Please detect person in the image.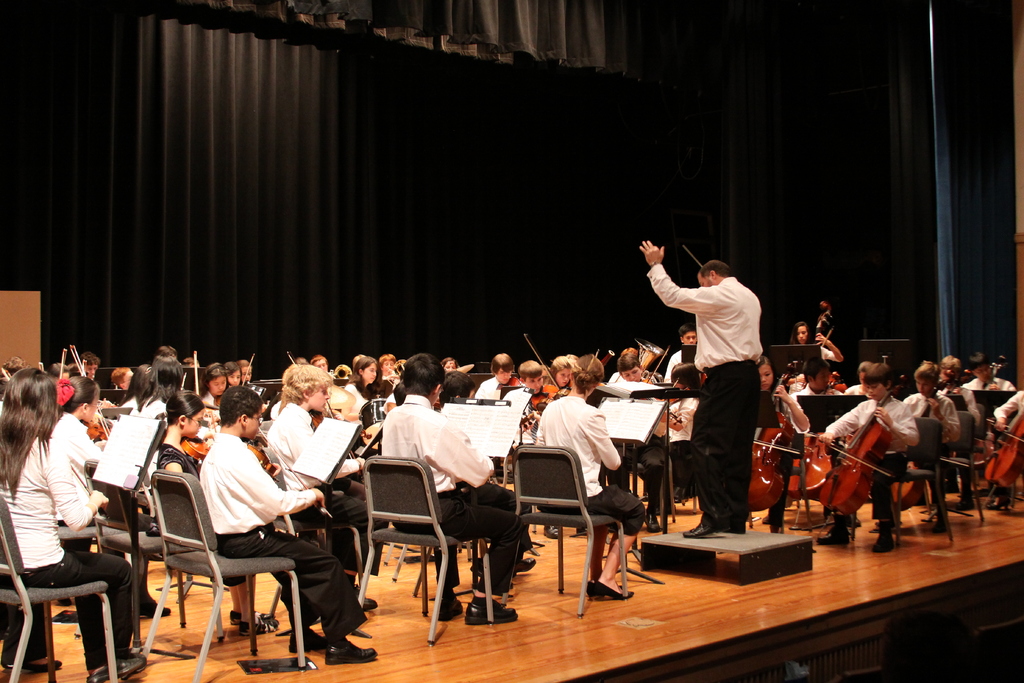
818:362:922:555.
